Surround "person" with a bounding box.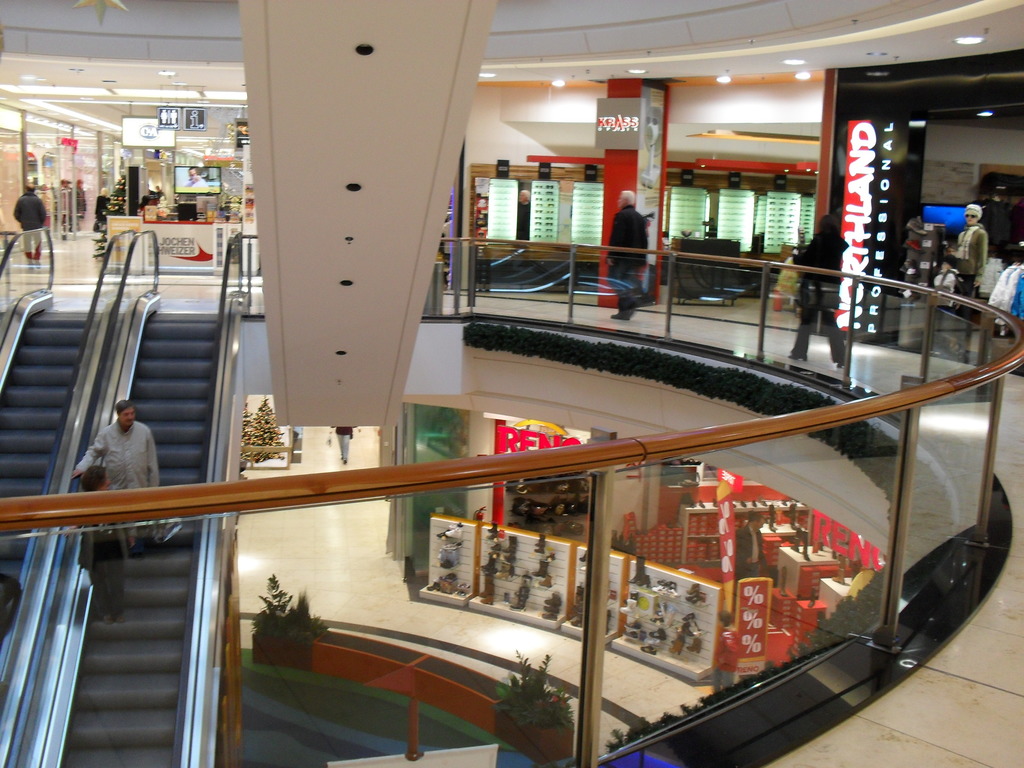
pyautogui.locateOnScreen(607, 179, 669, 308).
